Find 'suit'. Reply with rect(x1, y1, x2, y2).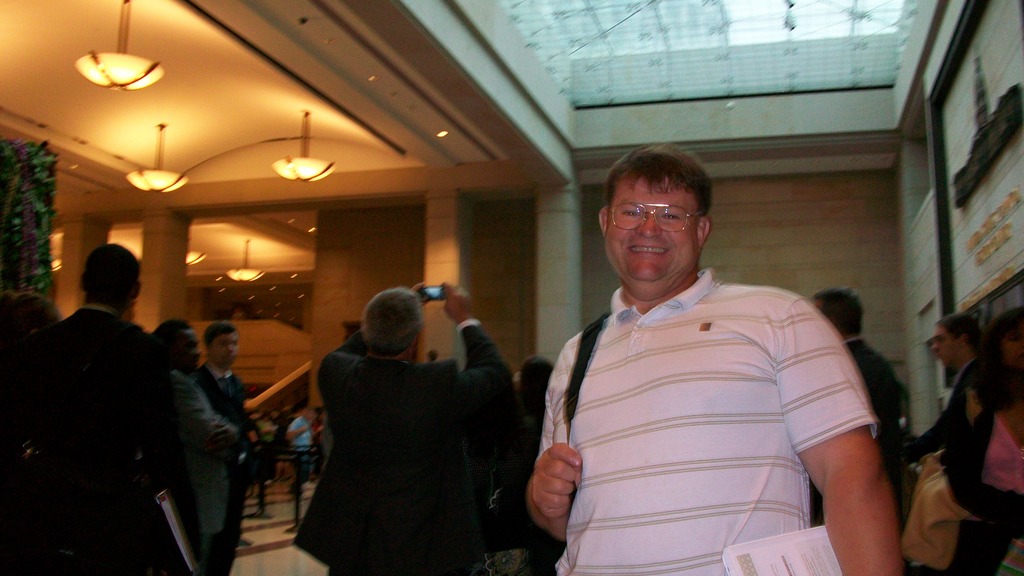
rect(812, 337, 906, 533).
